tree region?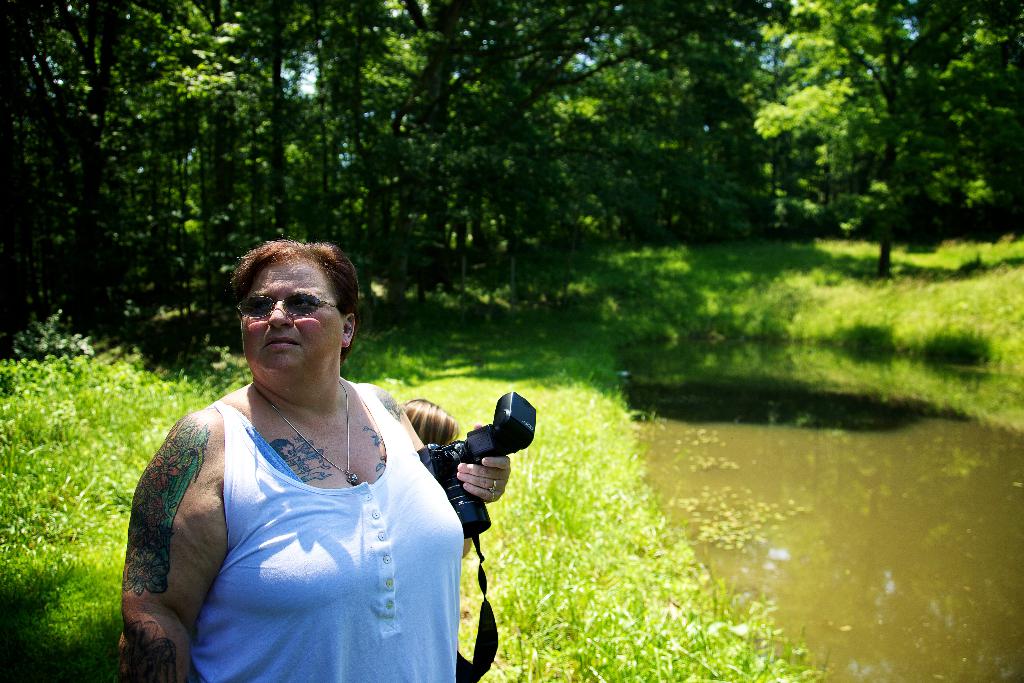
<region>410, 6, 688, 253</region>
